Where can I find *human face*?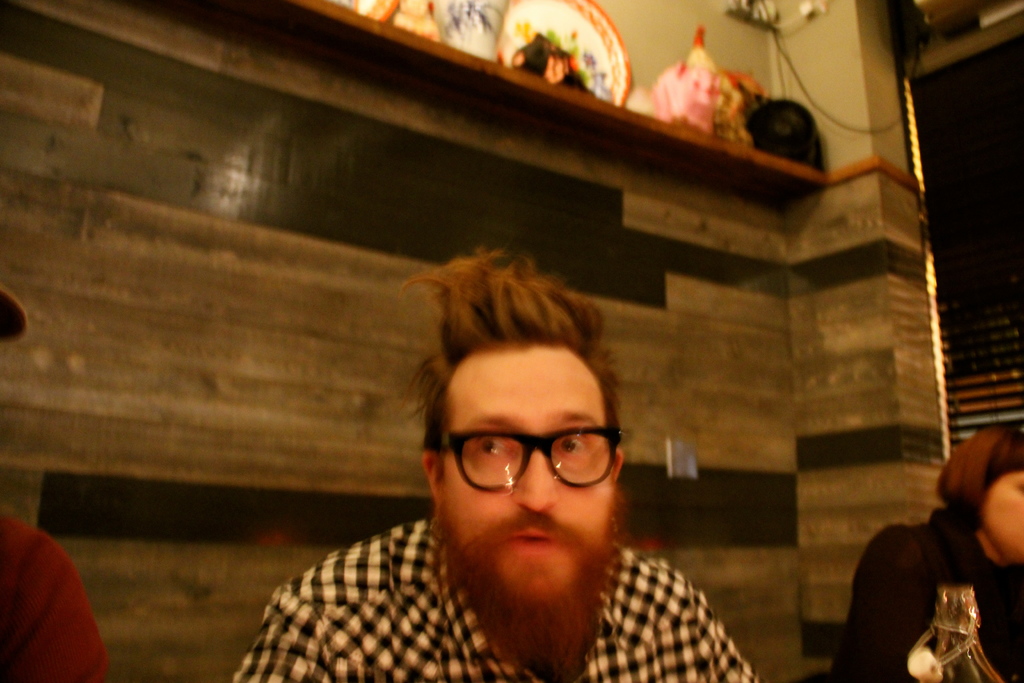
You can find it at locate(975, 470, 1023, 572).
